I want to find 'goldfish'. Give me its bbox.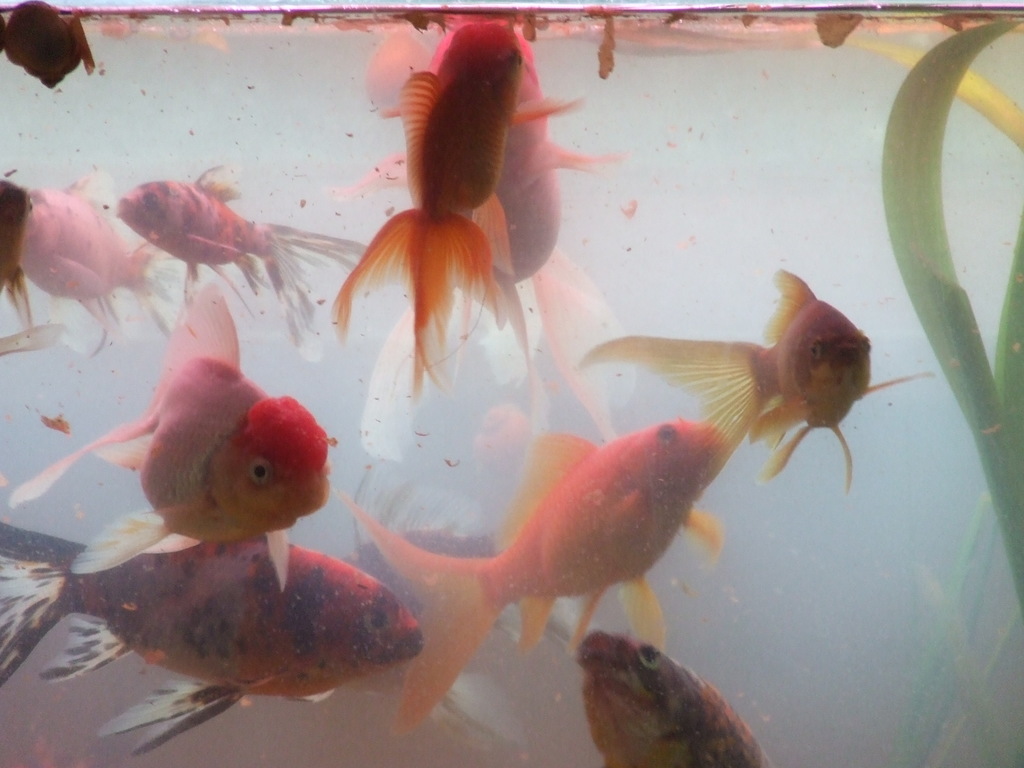
(342, 431, 731, 740).
